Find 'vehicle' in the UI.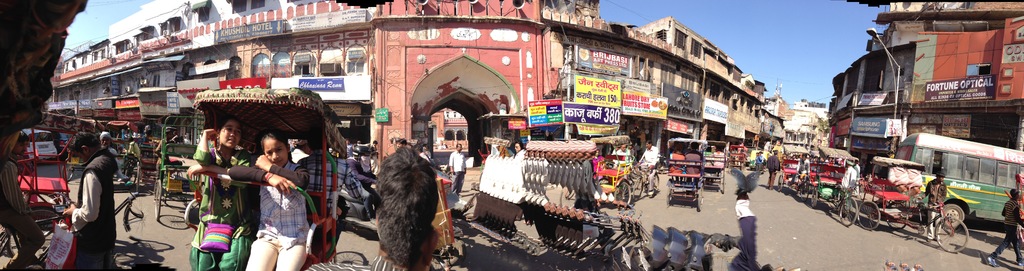
UI element at left=774, top=140, right=812, bottom=202.
